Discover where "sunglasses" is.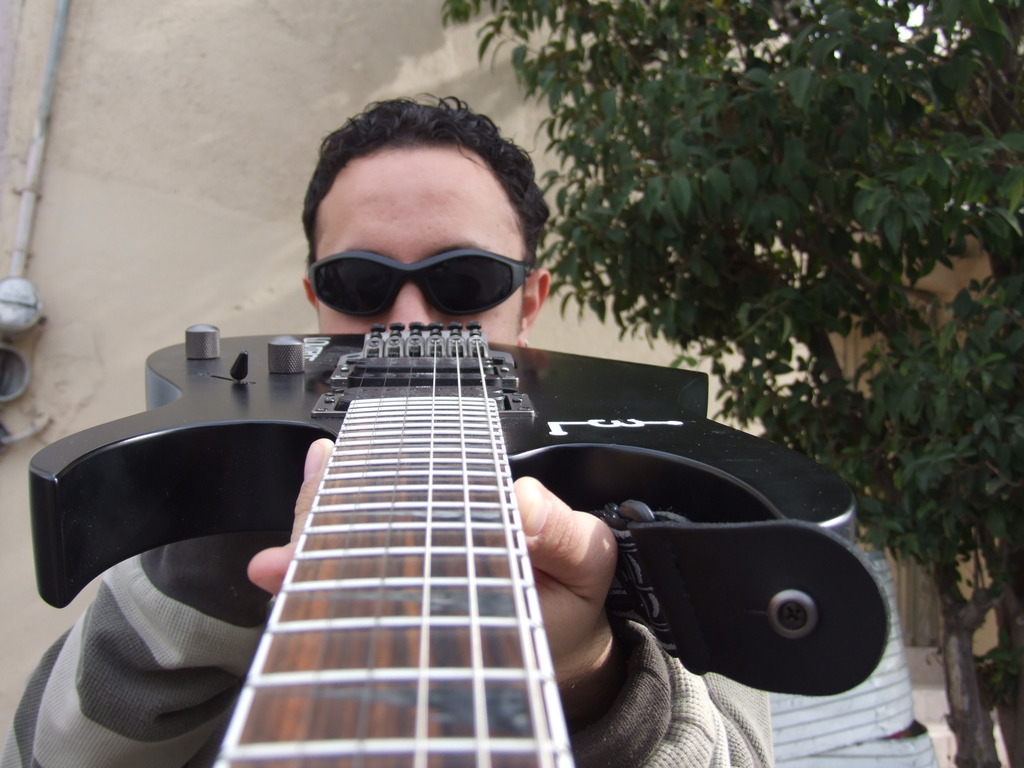
Discovered at 310/250/536/321.
